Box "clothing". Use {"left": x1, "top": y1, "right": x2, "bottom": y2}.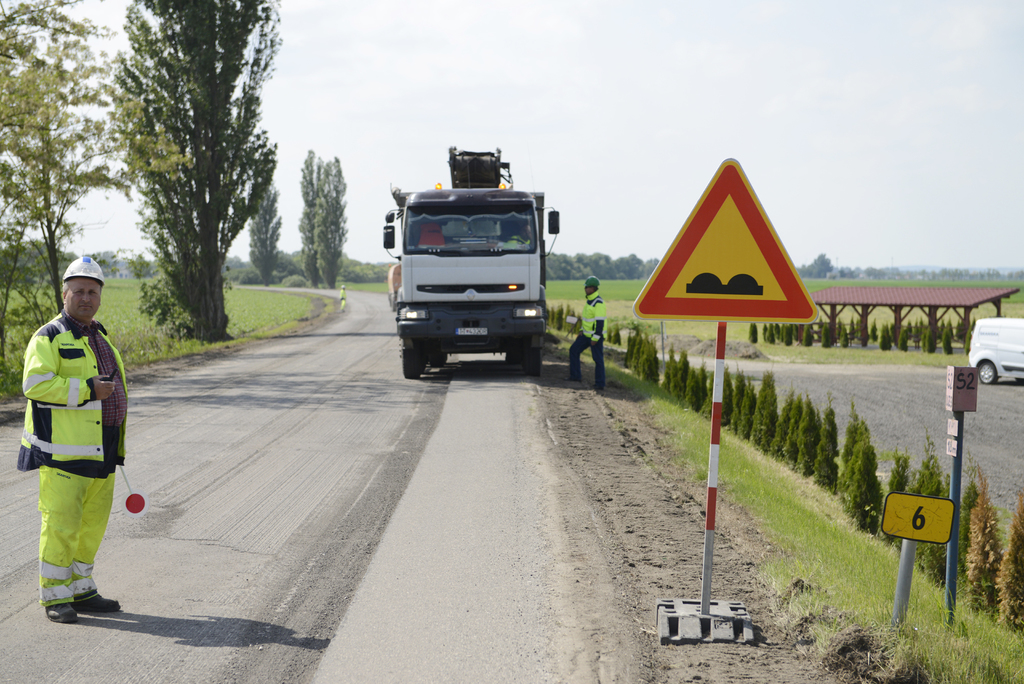
{"left": 15, "top": 297, "right": 123, "bottom": 595}.
